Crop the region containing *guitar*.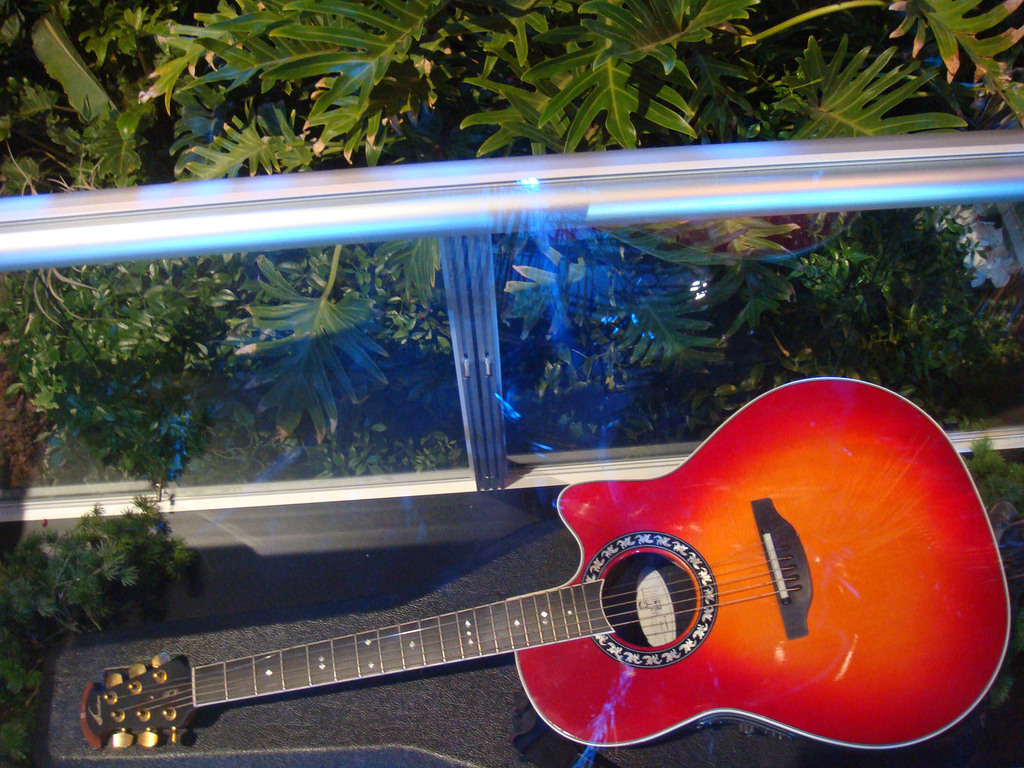
Crop region: detection(77, 374, 1014, 748).
